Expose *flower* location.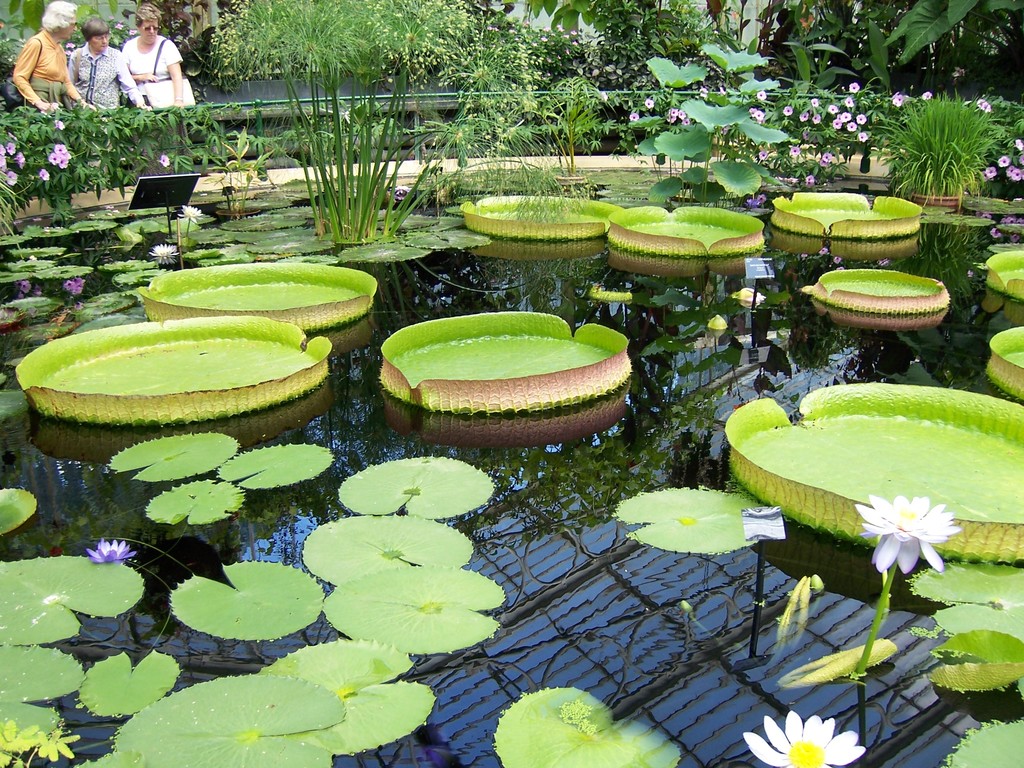
Exposed at (117,20,124,28).
